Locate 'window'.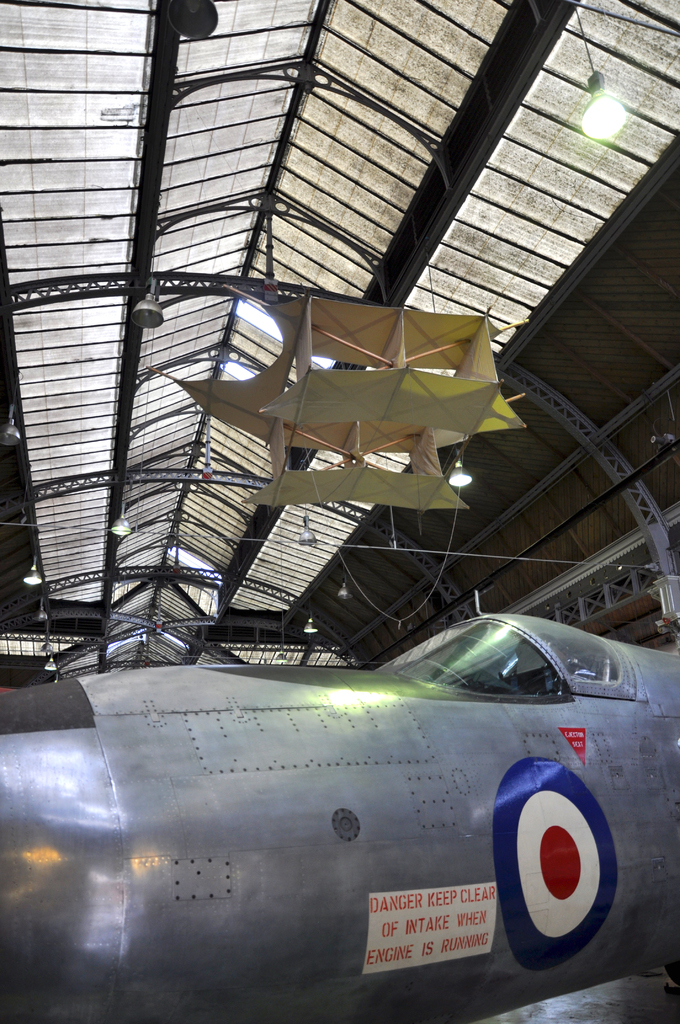
Bounding box: [485, 611, 621, 686].
